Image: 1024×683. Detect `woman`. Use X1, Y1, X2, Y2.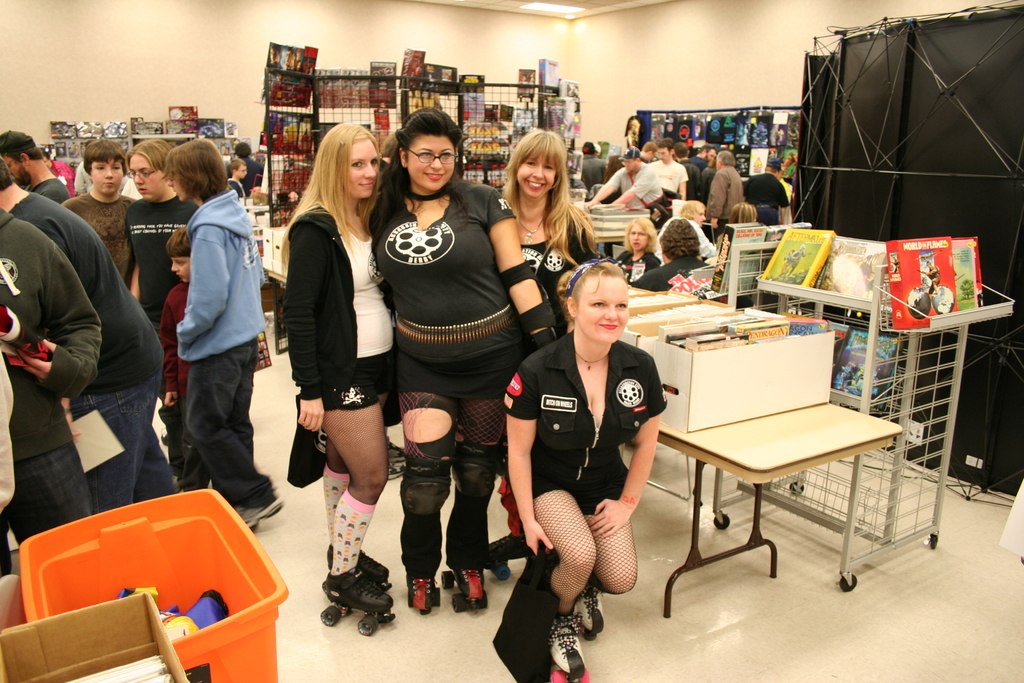
495, 258, 662, 675.
